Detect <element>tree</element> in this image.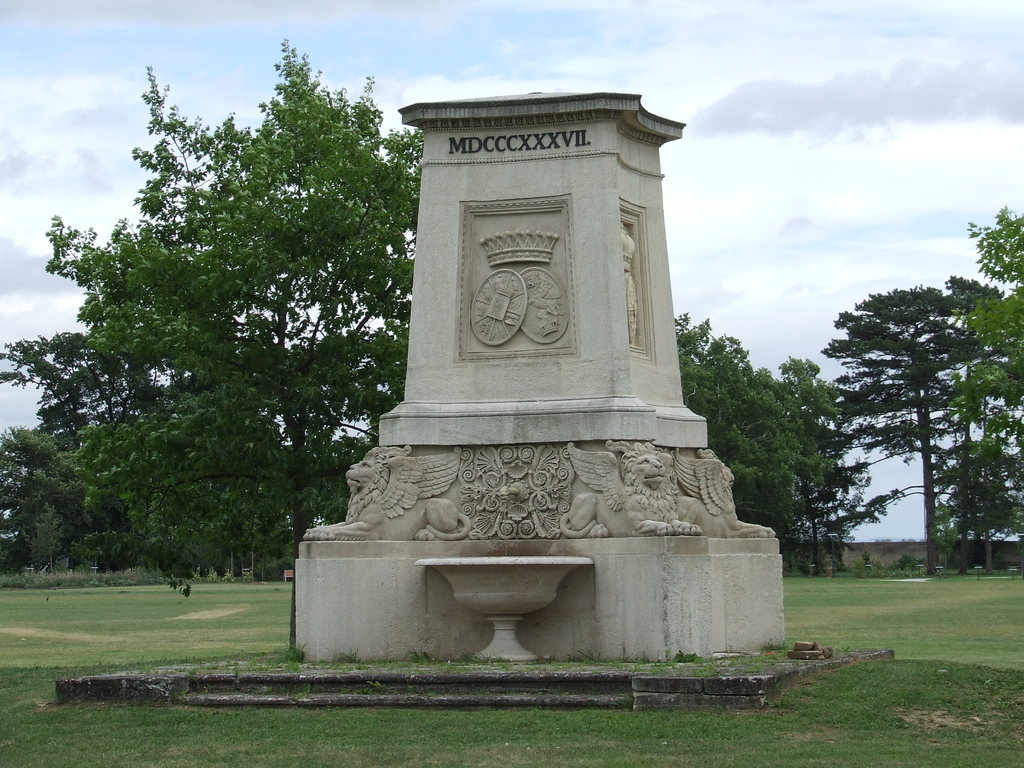
Detection: [x1=81, y1=36, x2=433, y2=555].
